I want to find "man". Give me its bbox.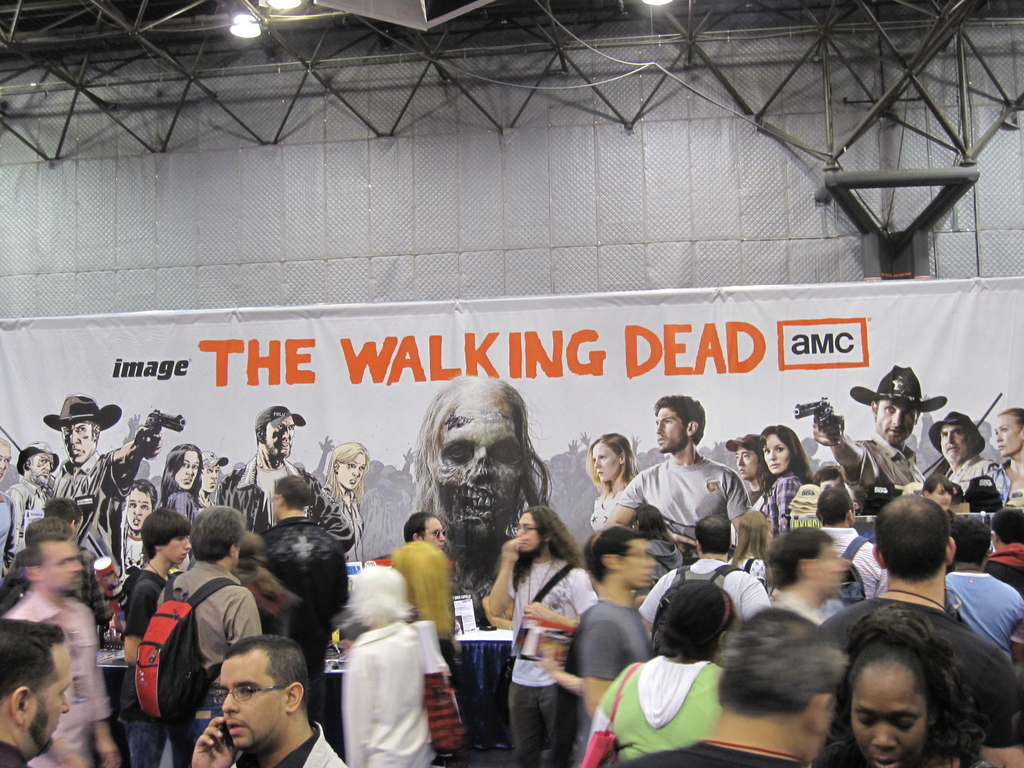
bbox=(223, 406, 355, 544).
